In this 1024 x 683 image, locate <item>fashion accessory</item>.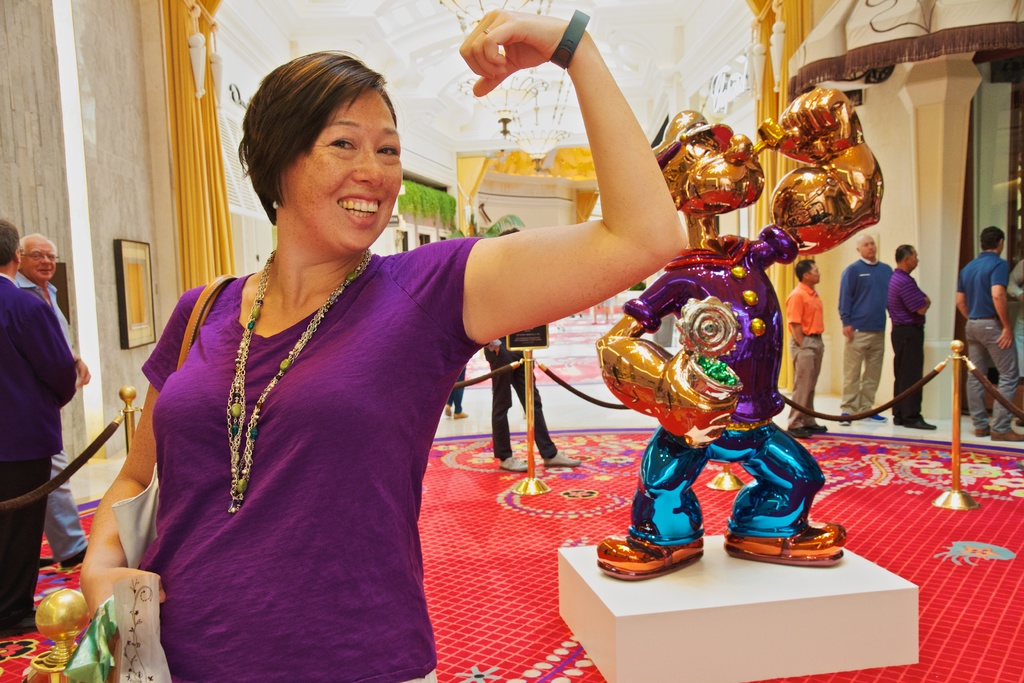
Bounding box: [x1=113, y1=273, x2=239, y2=569].
